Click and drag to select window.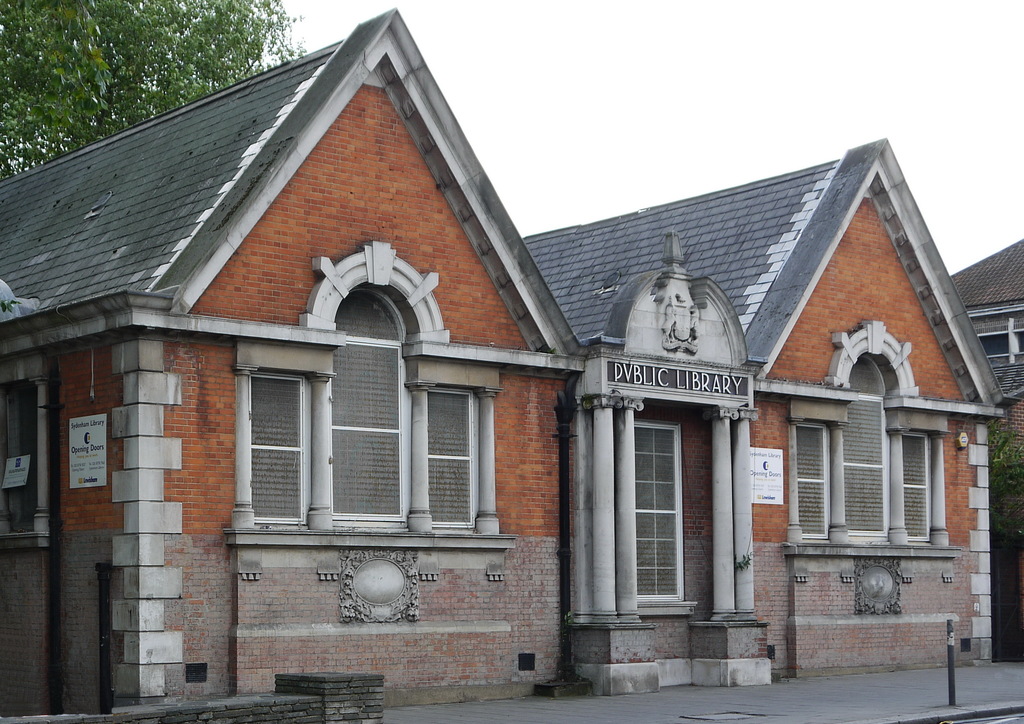
Selection: left=340, top=345, right=405, bottom=543.
